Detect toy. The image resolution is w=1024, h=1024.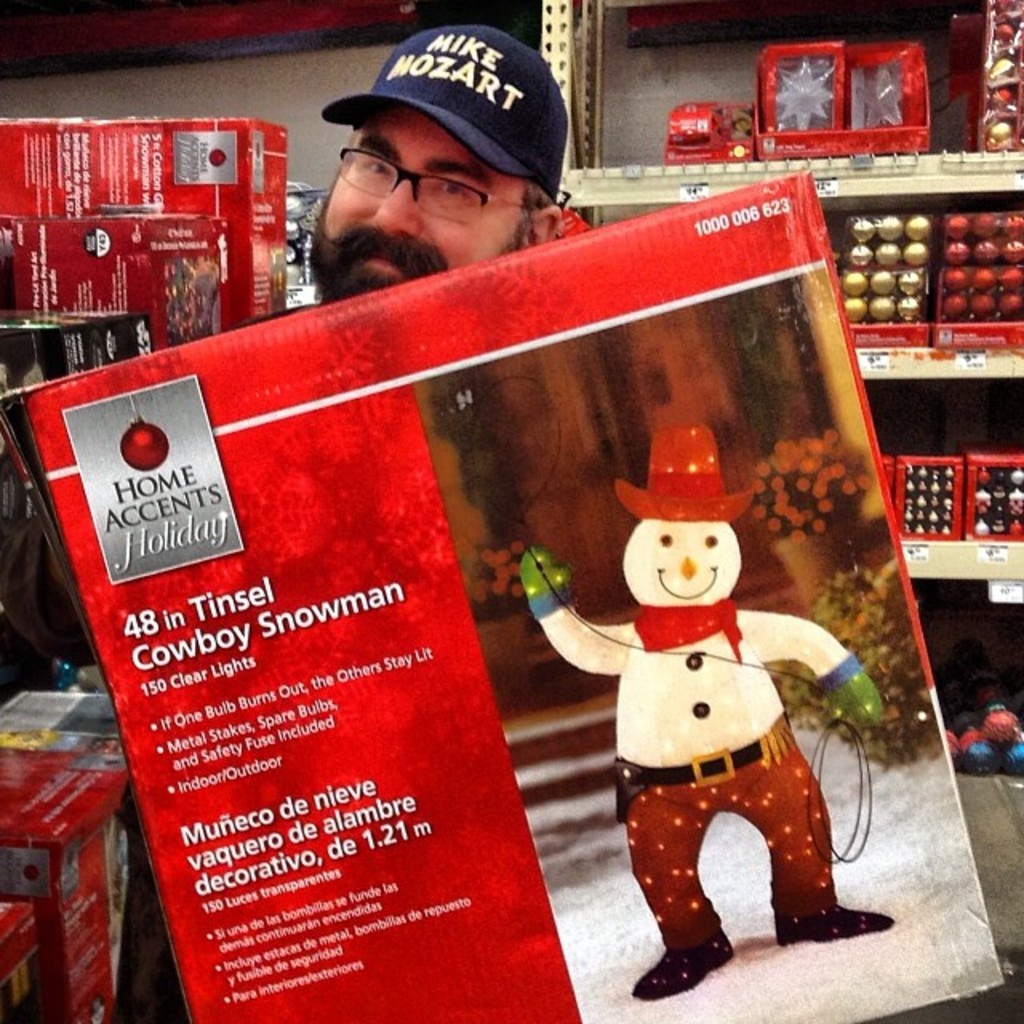
bbox=(533, 461, 869, 939).
